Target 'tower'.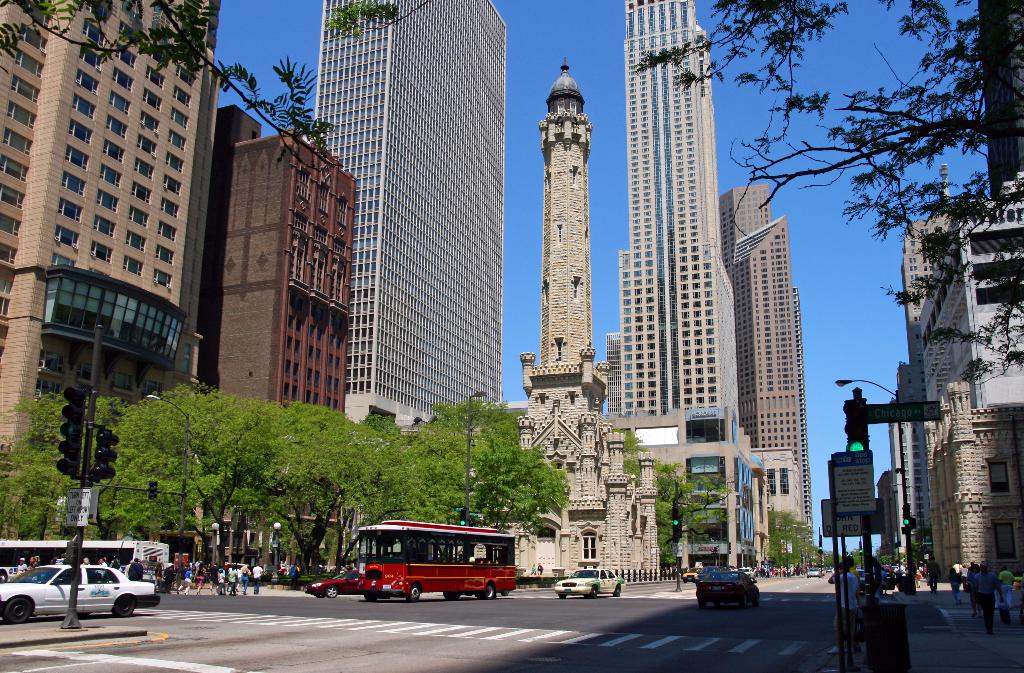
Target region: x1=719 y1=213 x2=816 y2=544.
